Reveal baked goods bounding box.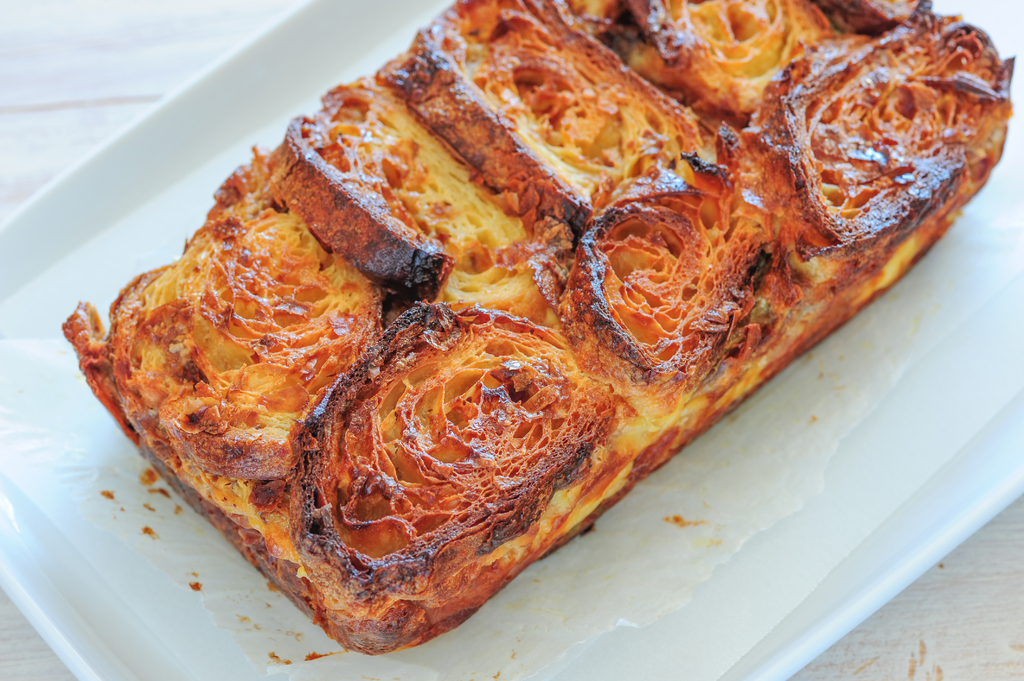
Revealed: l=59, t=0, r=1020, b=658.
